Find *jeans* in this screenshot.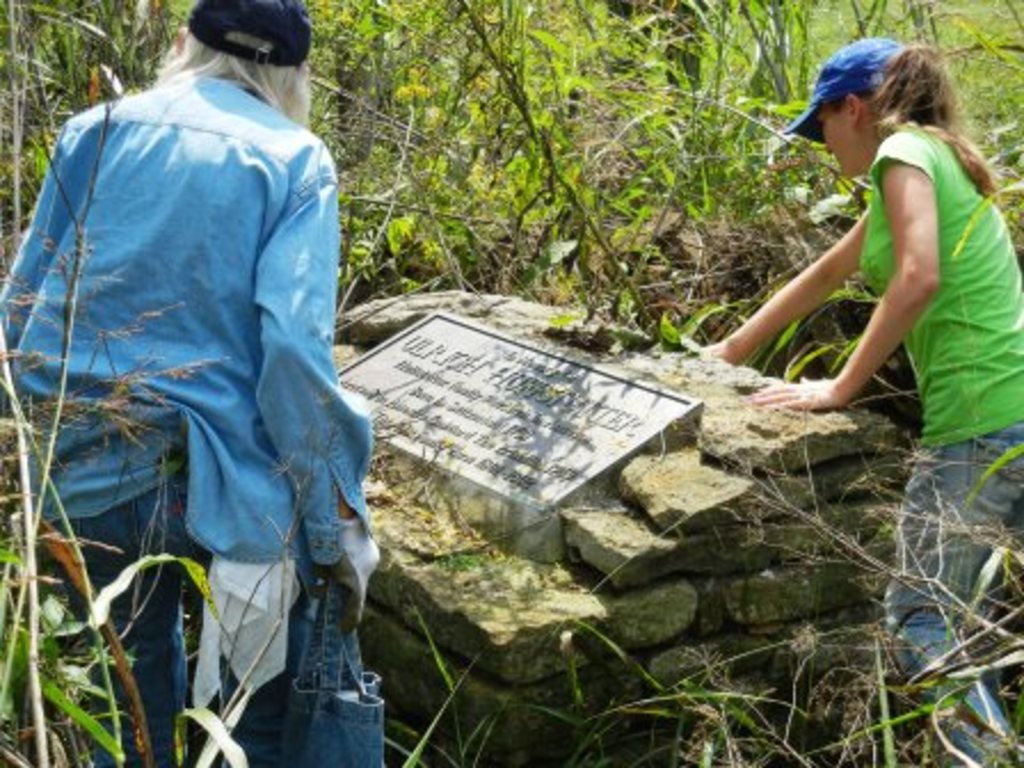
The bounding box for *jeans* is Rect(882, 411, 1022, 766).
